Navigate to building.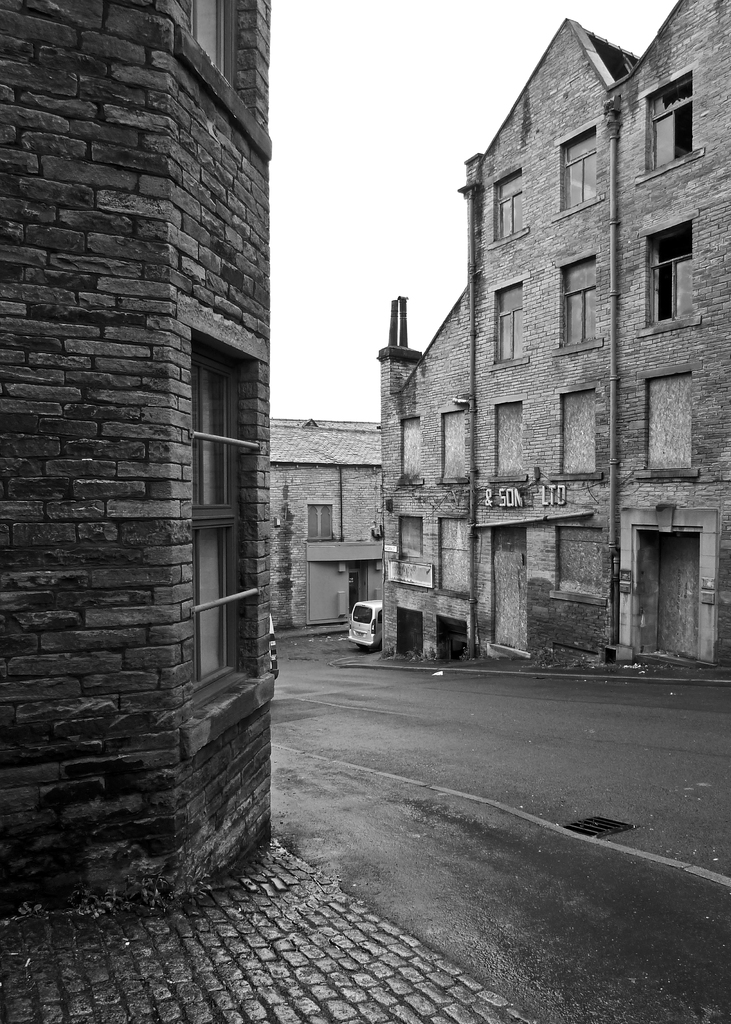
Navigation target: 379,0,730,660.
